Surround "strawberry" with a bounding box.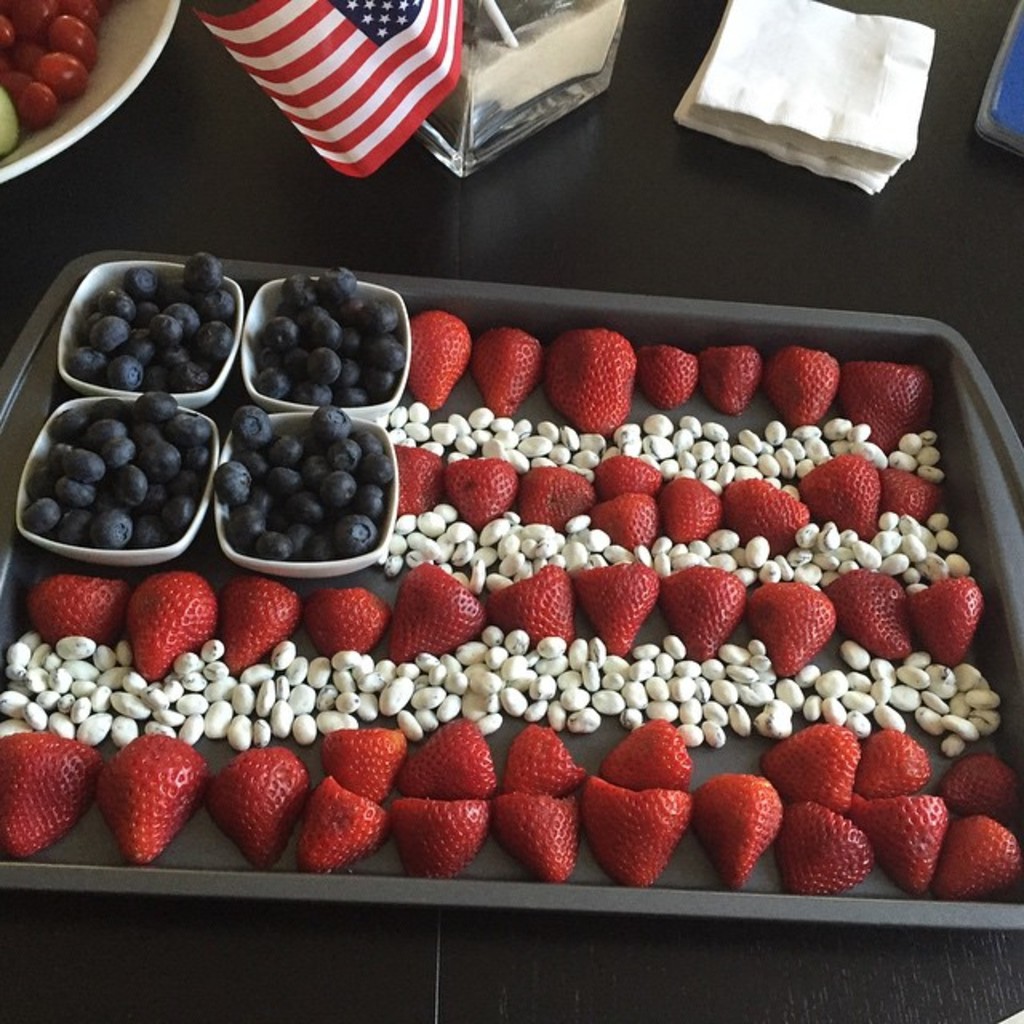
detection(602, 710, 693, 805).
